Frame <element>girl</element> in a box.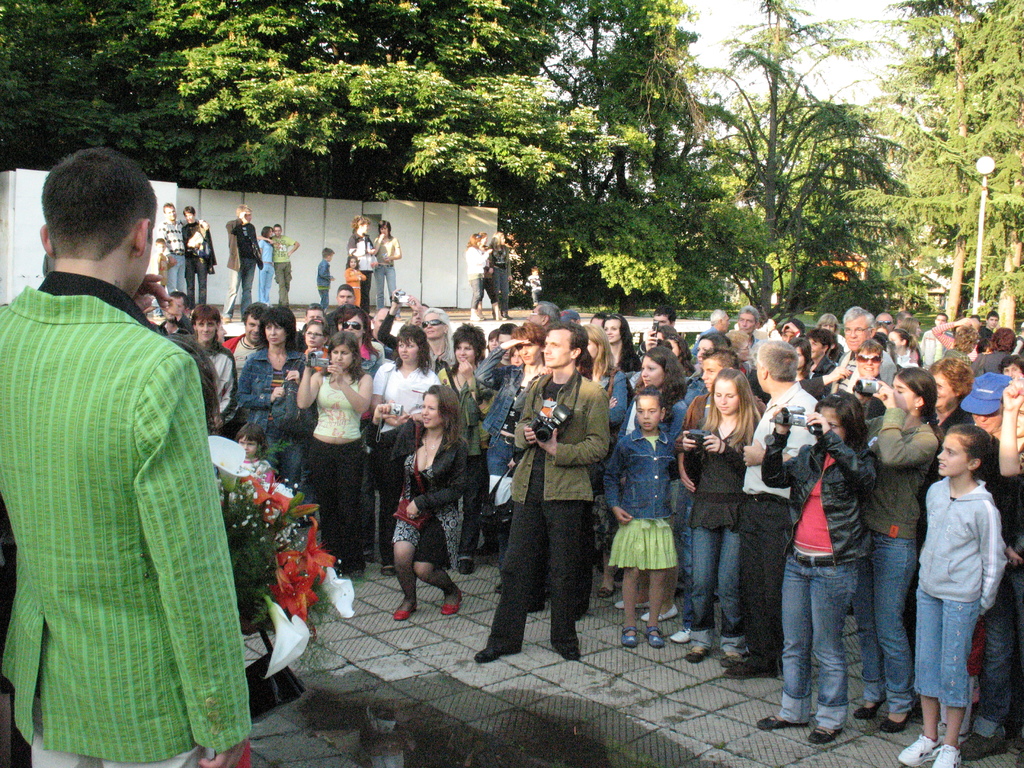
l=611, t=343, r=685, b=447.
